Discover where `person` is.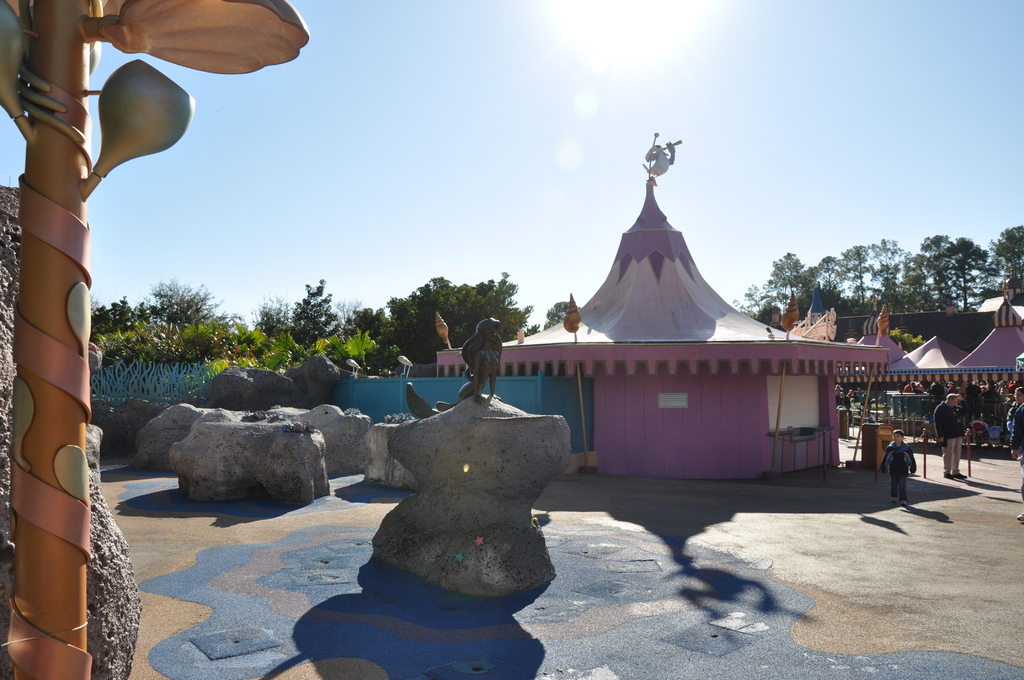
Discovered at locate(876, 430, 917, 506).
